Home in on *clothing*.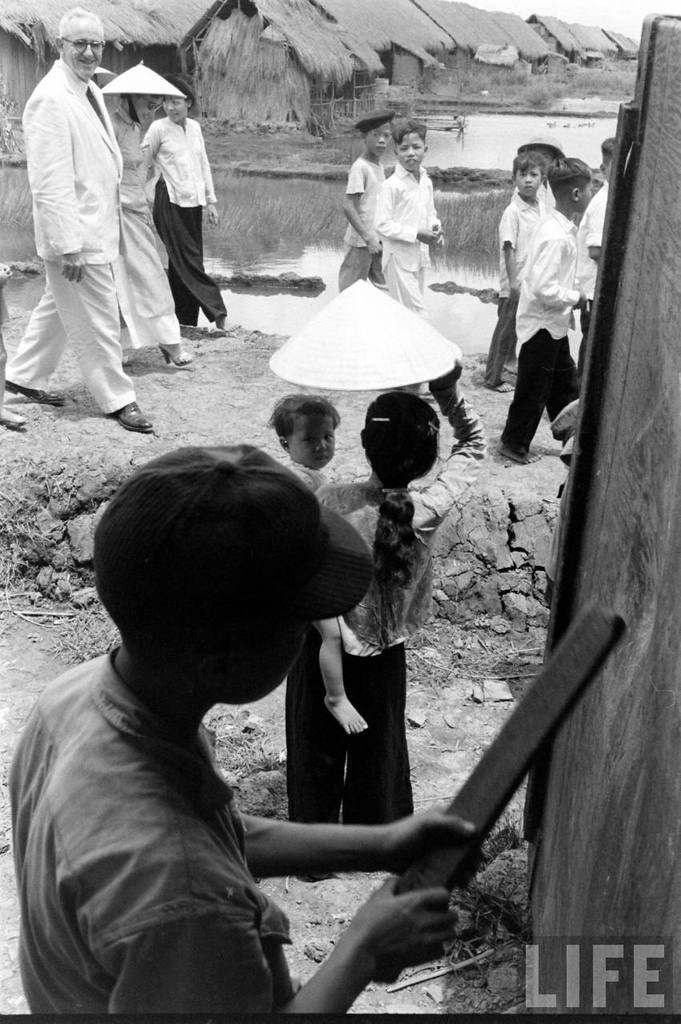
Homed in at locate(138, 116, 228, 326).
